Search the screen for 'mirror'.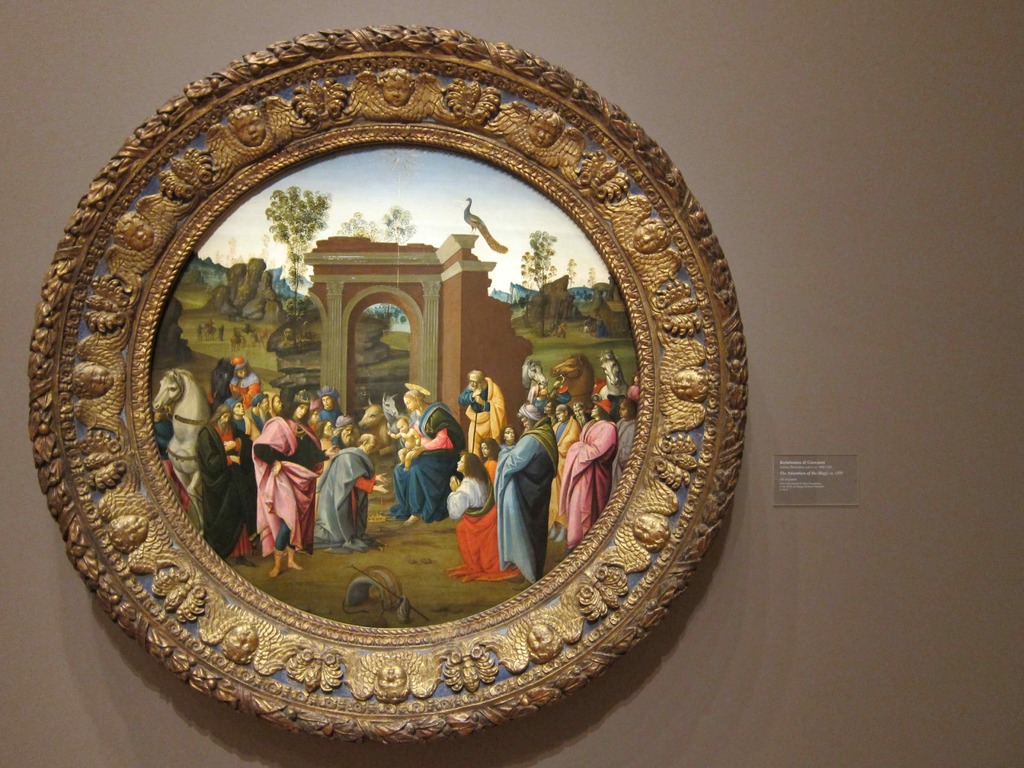
Found at l=142, t=146, r=647, b=641.
